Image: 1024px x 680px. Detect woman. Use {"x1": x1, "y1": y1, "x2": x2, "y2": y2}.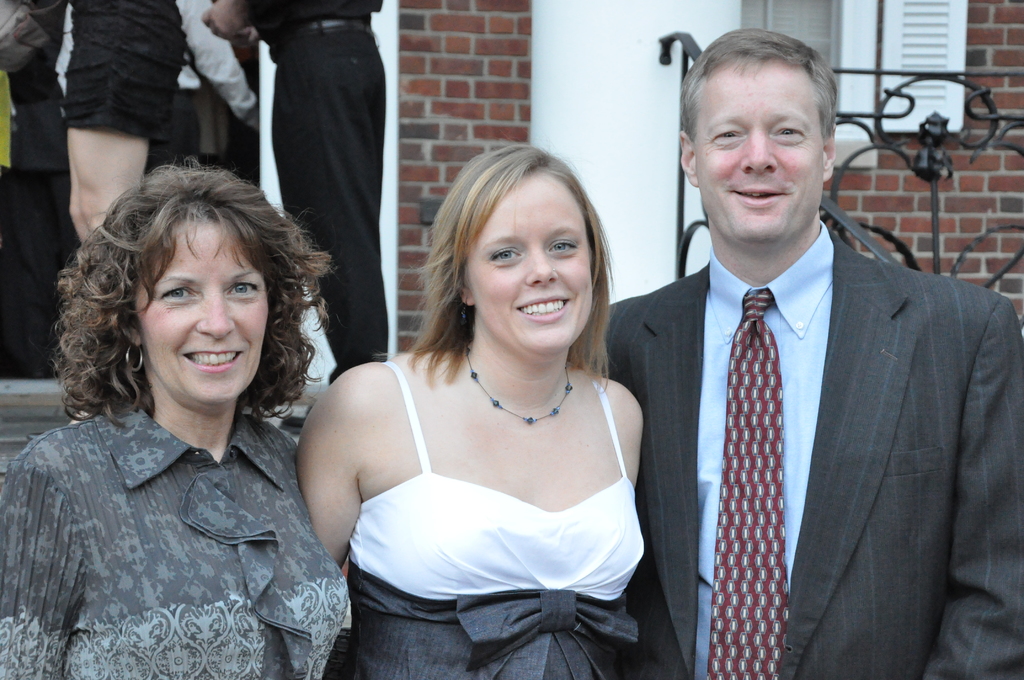
{"x1": 300, "y1": 125, "x2": 676, "y2": 672}.
